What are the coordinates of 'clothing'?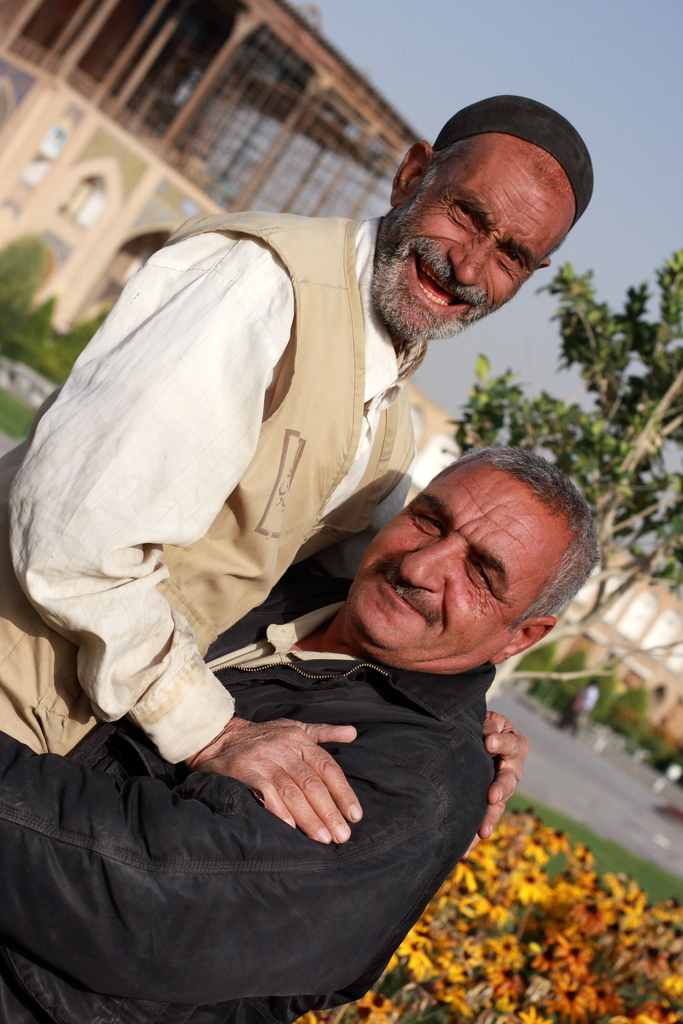
crop(0, 211, 440, 772).
